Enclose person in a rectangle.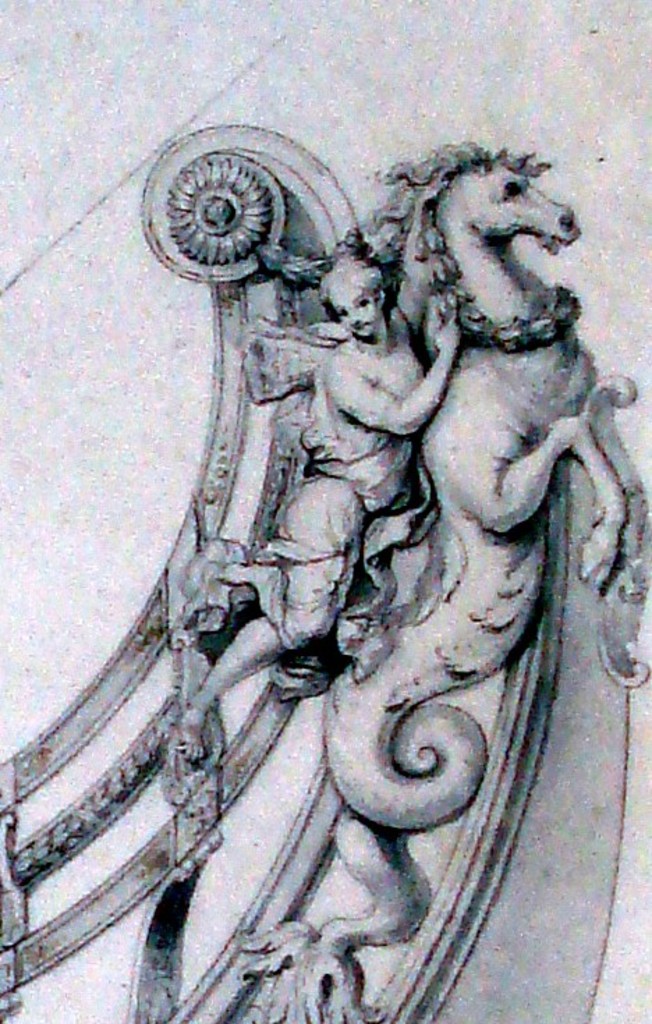
rect(160, 241, 474, 784).
